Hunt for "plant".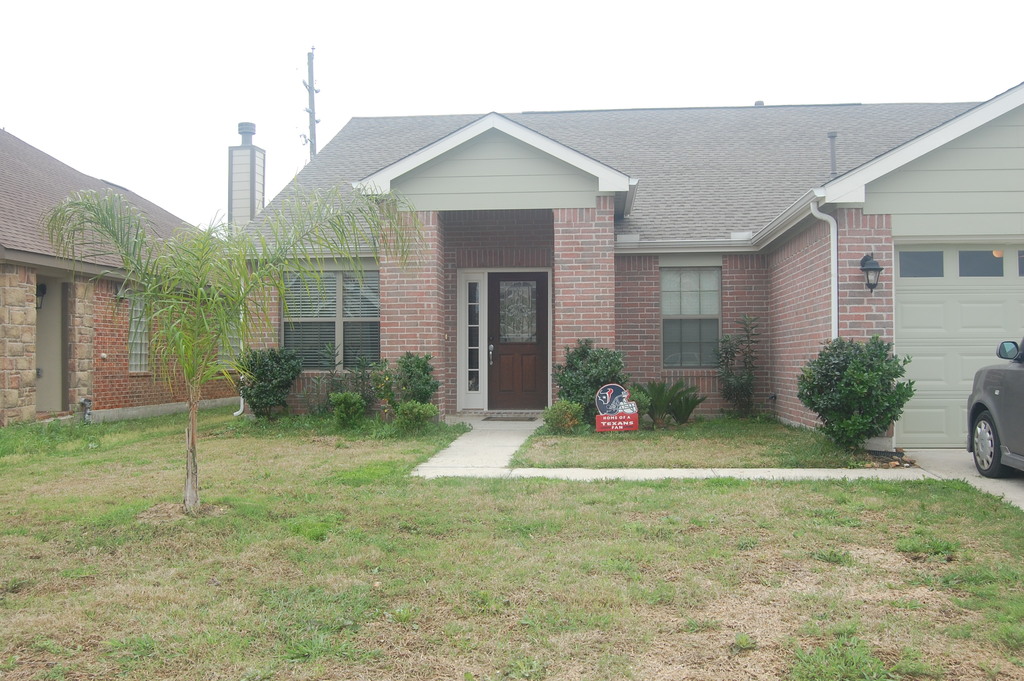
Hunted down at bbox(531, 402, 589, 431).
